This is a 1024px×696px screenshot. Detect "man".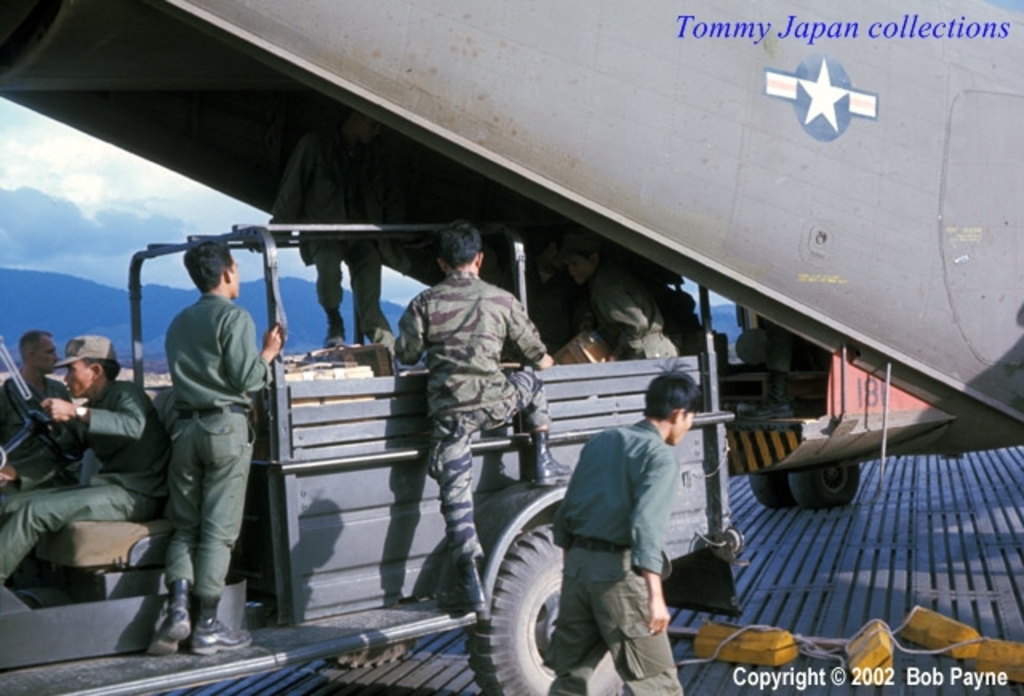
select_region(0, 336, 178, 582).
